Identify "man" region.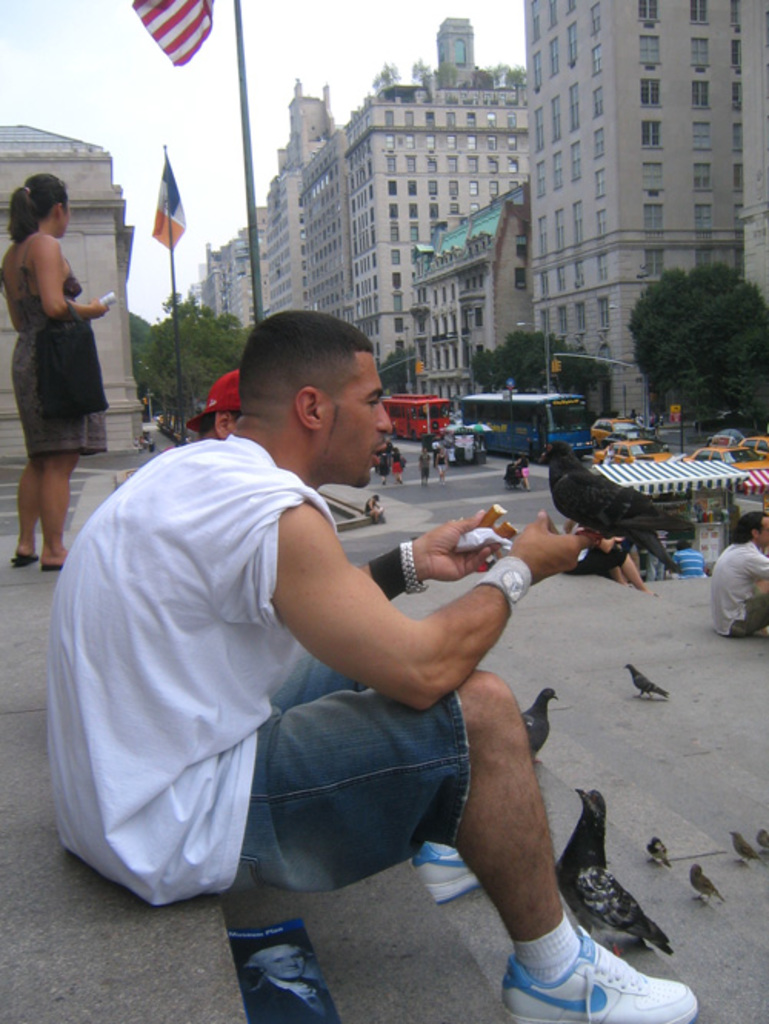
Region: <box>186,378,241,441</box>.
